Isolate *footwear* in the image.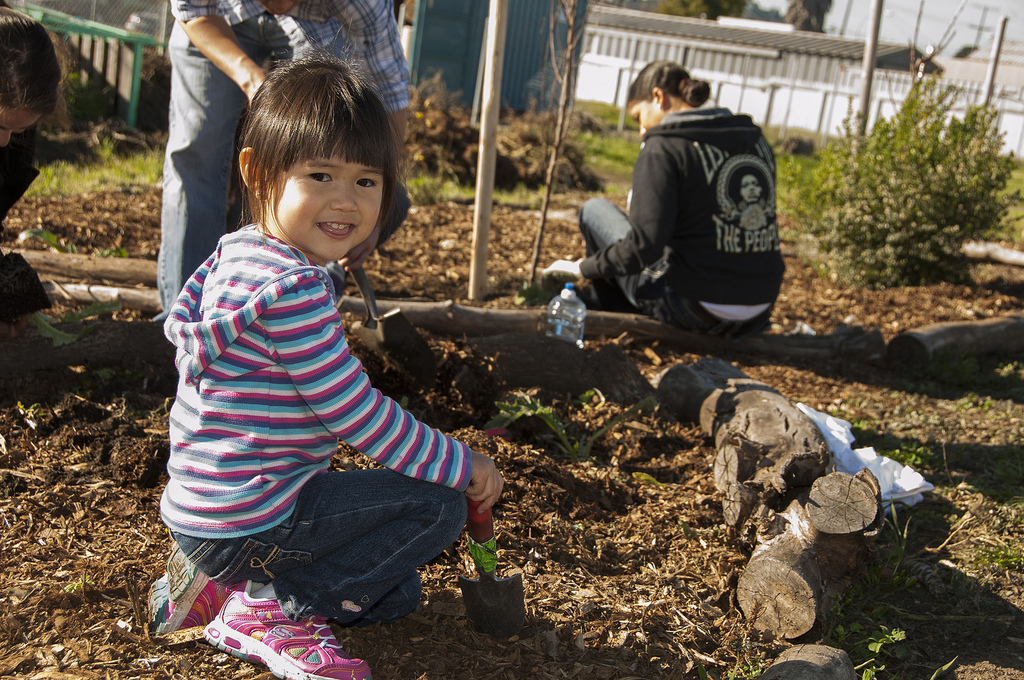
Isolated region: 196:577:376:679.
